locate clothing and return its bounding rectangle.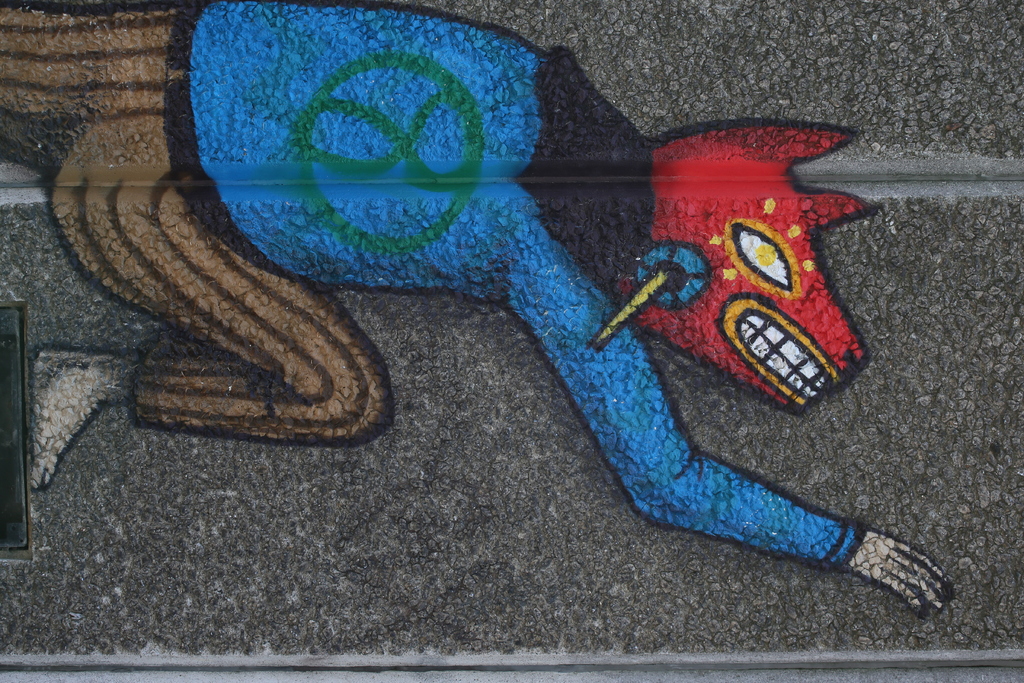
pyautogui.locateOnScreen(0, 0, 865, 575).
